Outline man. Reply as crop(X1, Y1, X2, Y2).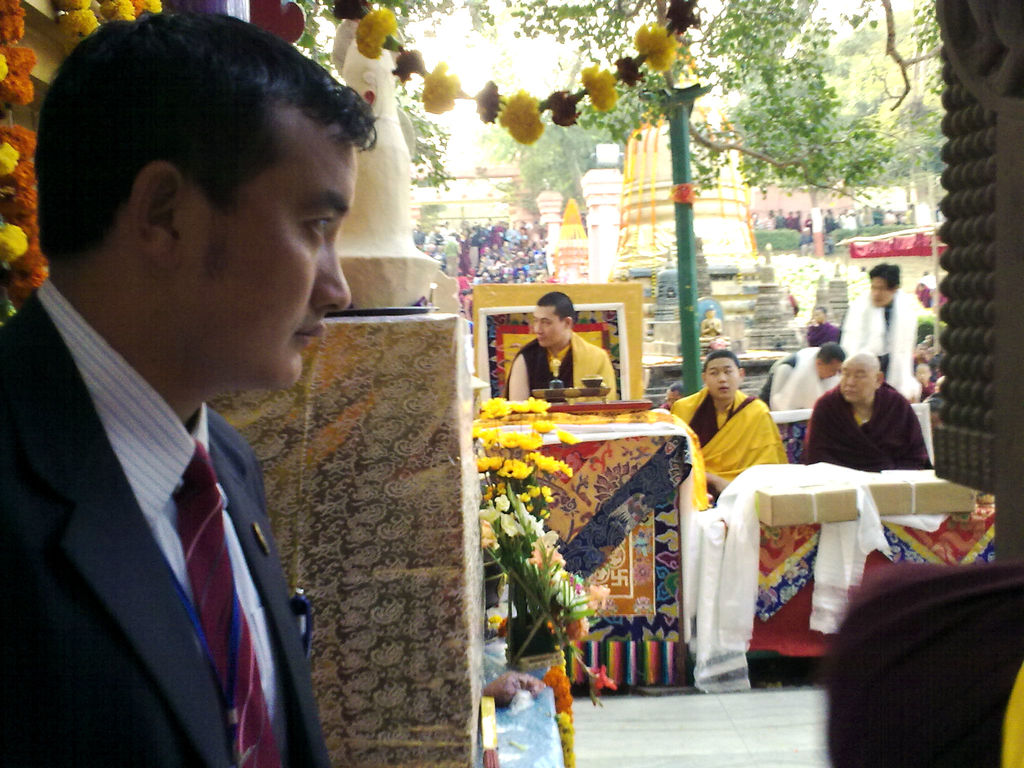
crop(805, 353, 933, 476).
